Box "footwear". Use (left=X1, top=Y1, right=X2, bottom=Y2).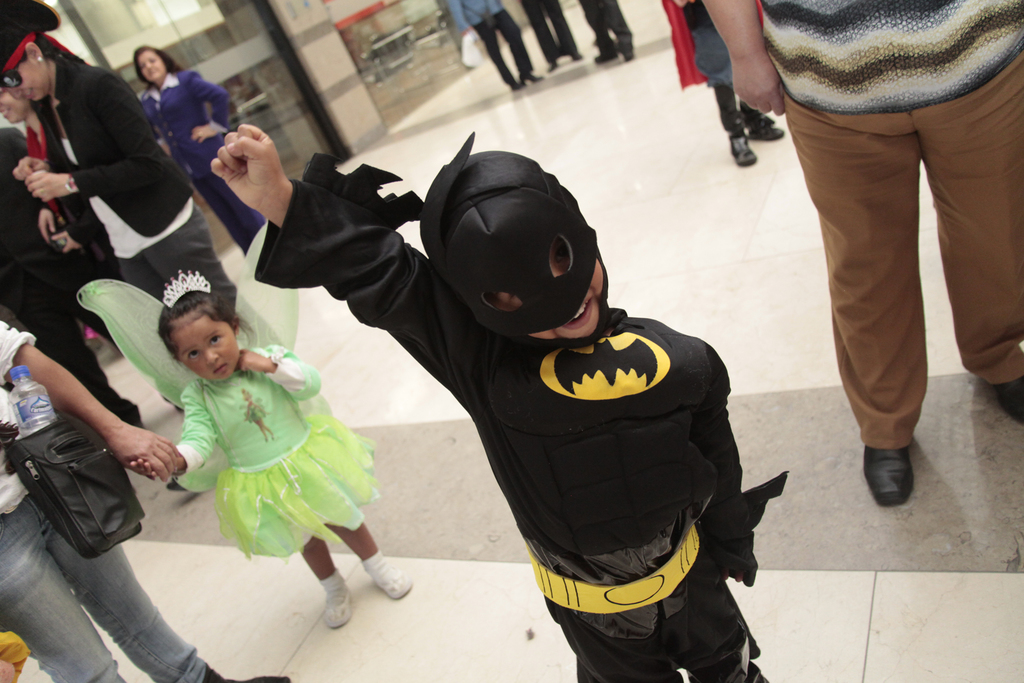
(left=367, top=551, right=414, bottom=604).
